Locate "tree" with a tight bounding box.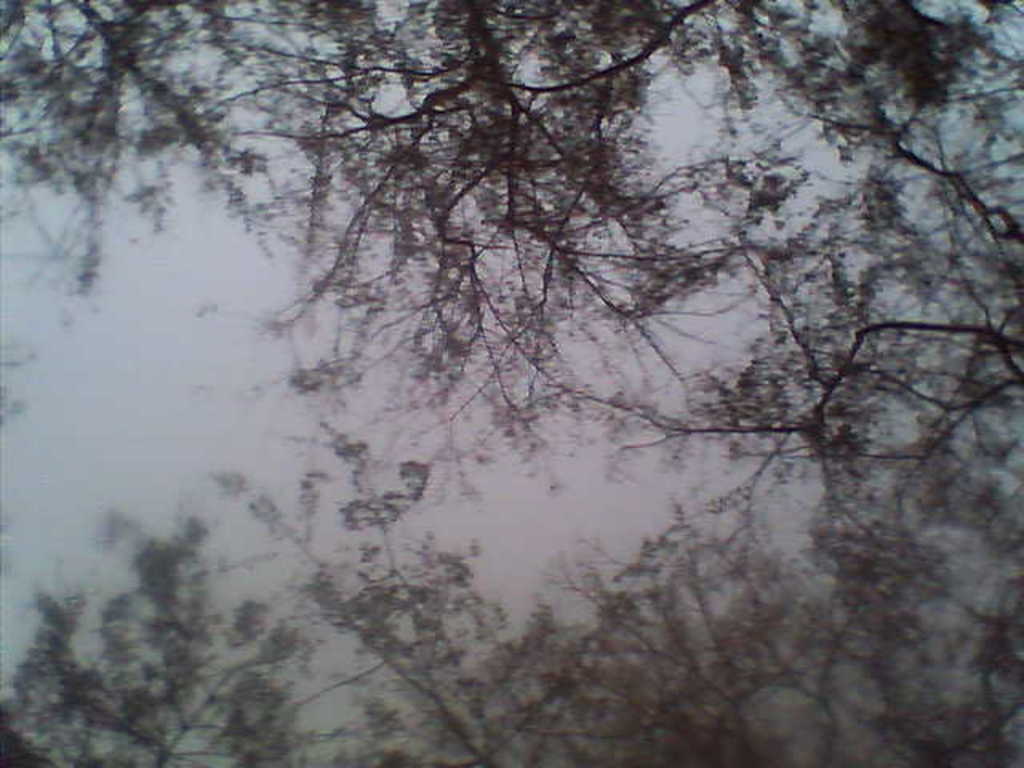
(x1=0, y1=0, x2=1022, y2=458).
